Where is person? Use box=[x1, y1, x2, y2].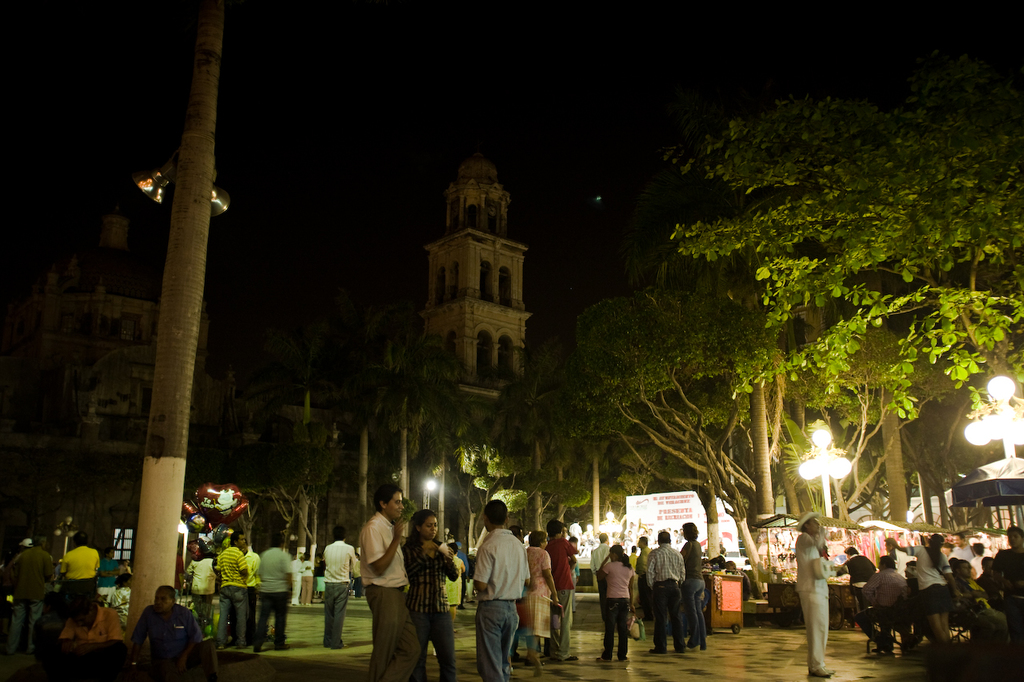
box=[218, 529, 250, 652].
